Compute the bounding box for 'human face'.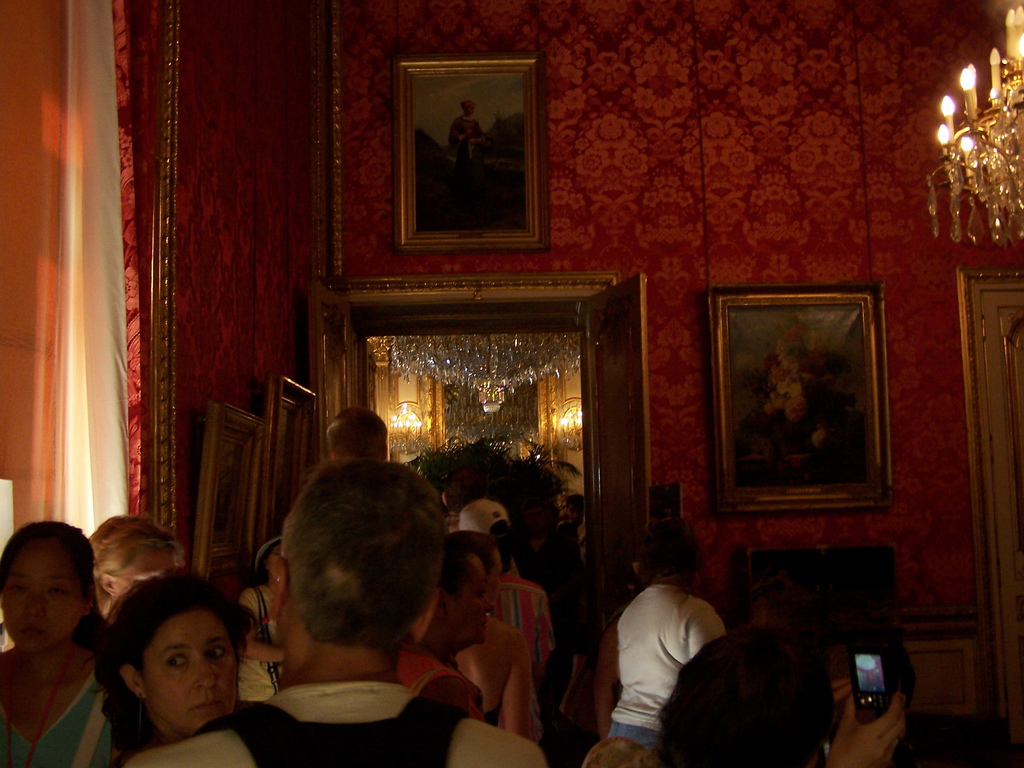
bbox=(444, 565, 495, 644).
